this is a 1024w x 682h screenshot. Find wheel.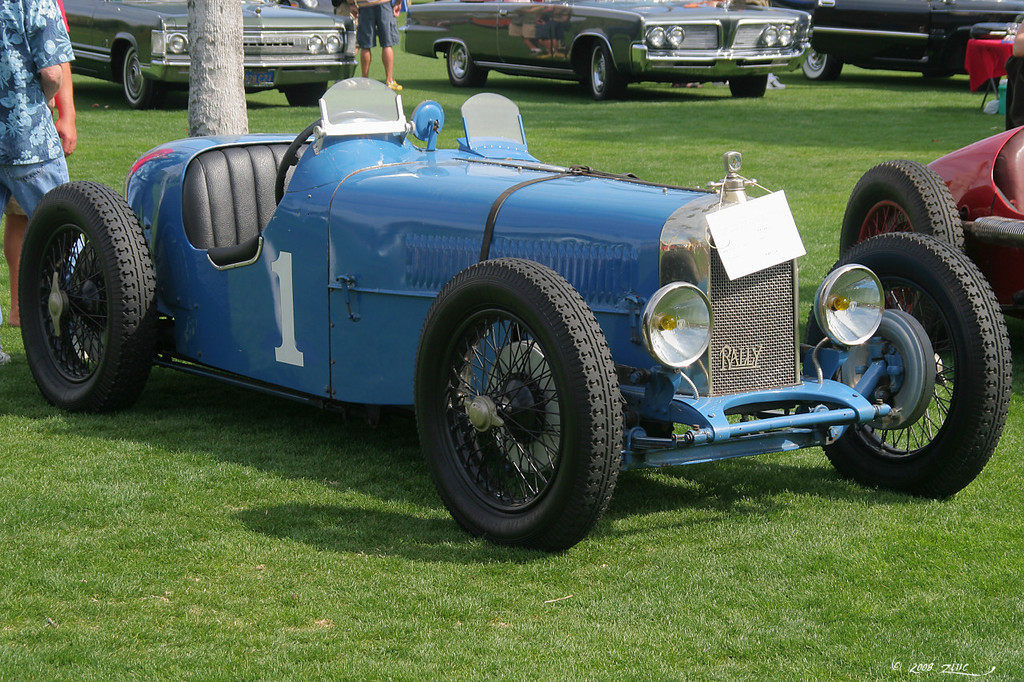
Bounding box: l=797, t=235, r=1014, b=502.
